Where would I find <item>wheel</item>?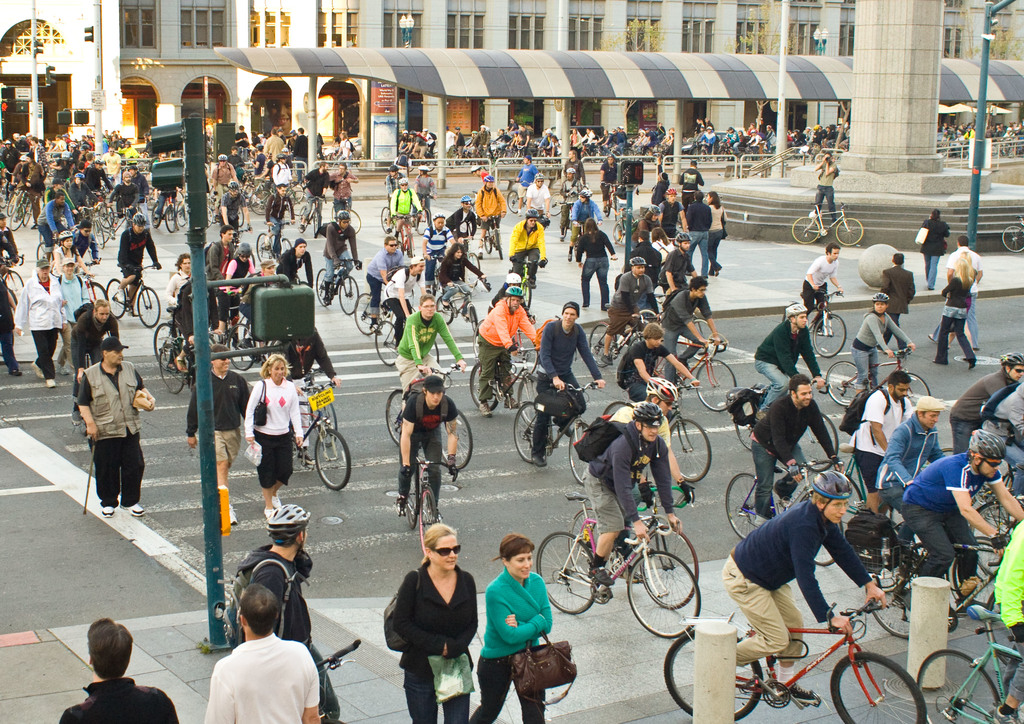
At x1=865 y1=558 x2=913 y2=640.
